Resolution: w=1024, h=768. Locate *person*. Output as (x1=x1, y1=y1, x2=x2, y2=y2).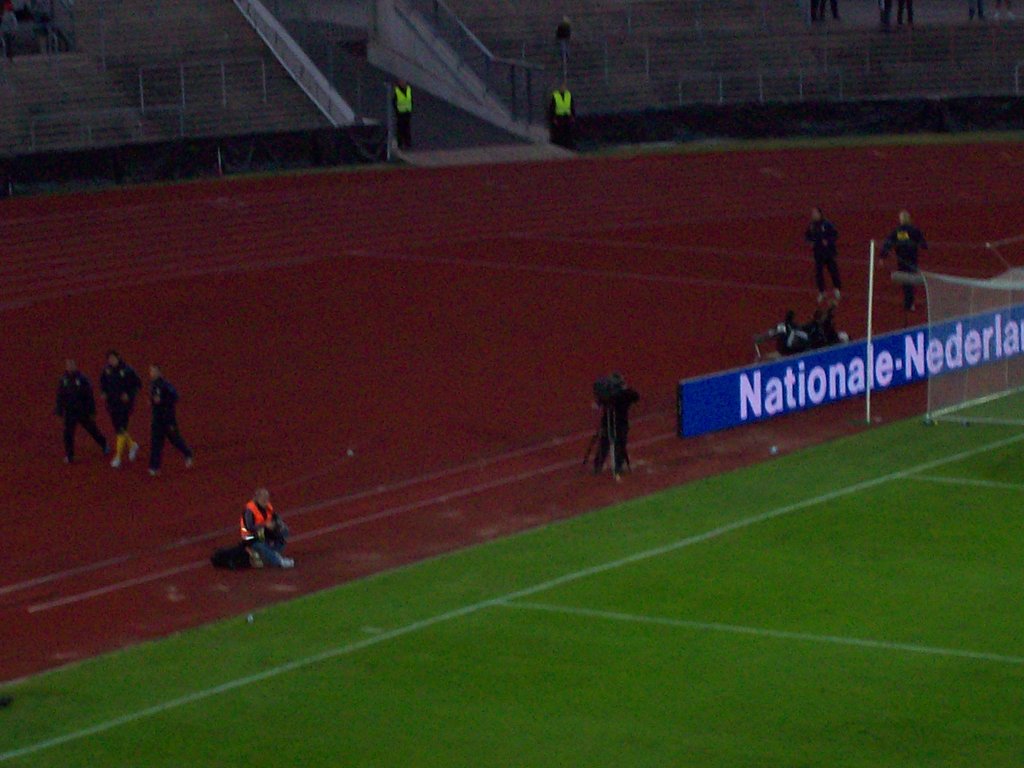
(x1=391, y1=74, x2=415, y2=153).
